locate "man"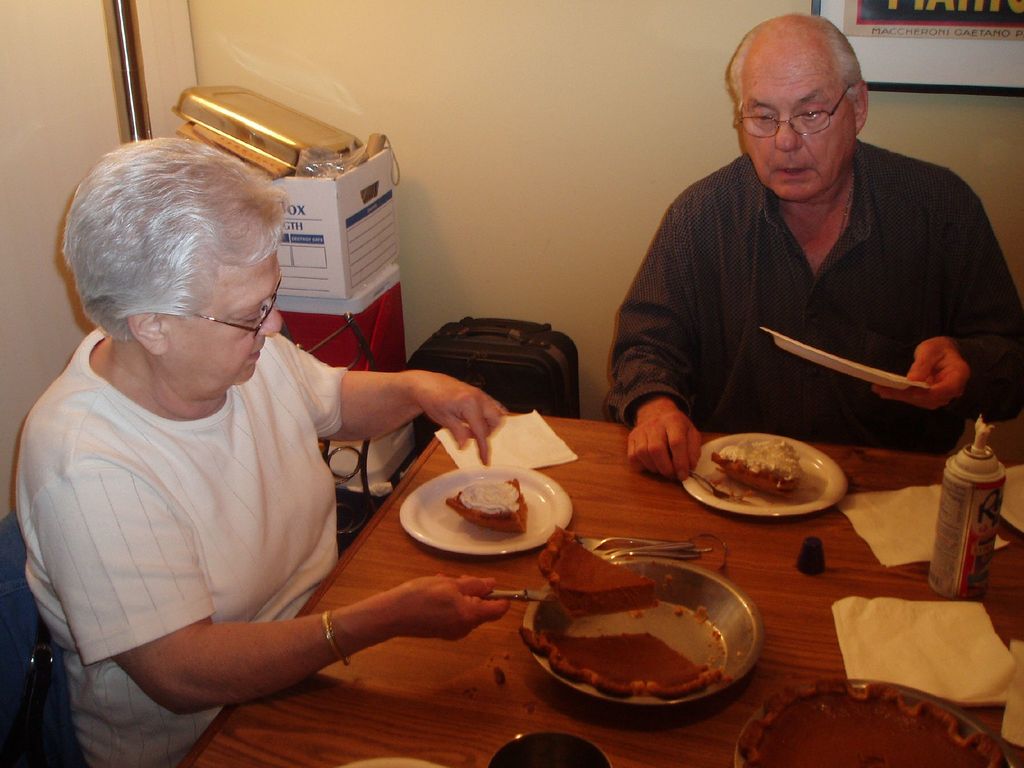
x1=600 y1=28 x2=1017 y2=489
